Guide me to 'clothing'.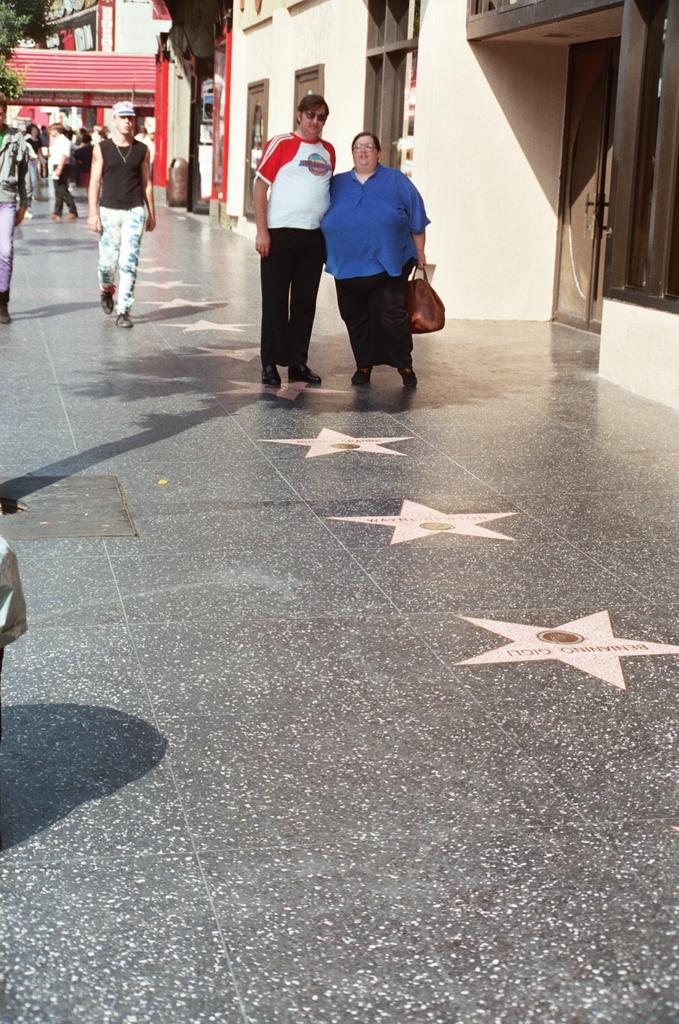
Guidance: bbox=(94, 133, 147, 323).
